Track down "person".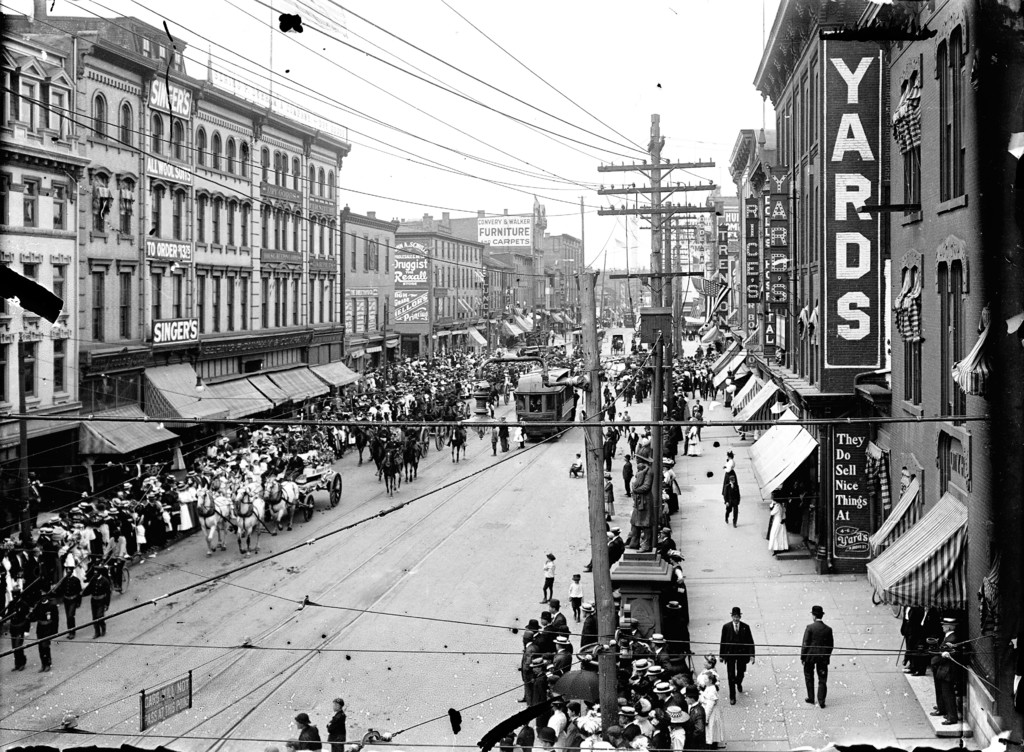
Tracked to select_region(22, 591, 59, 673).
